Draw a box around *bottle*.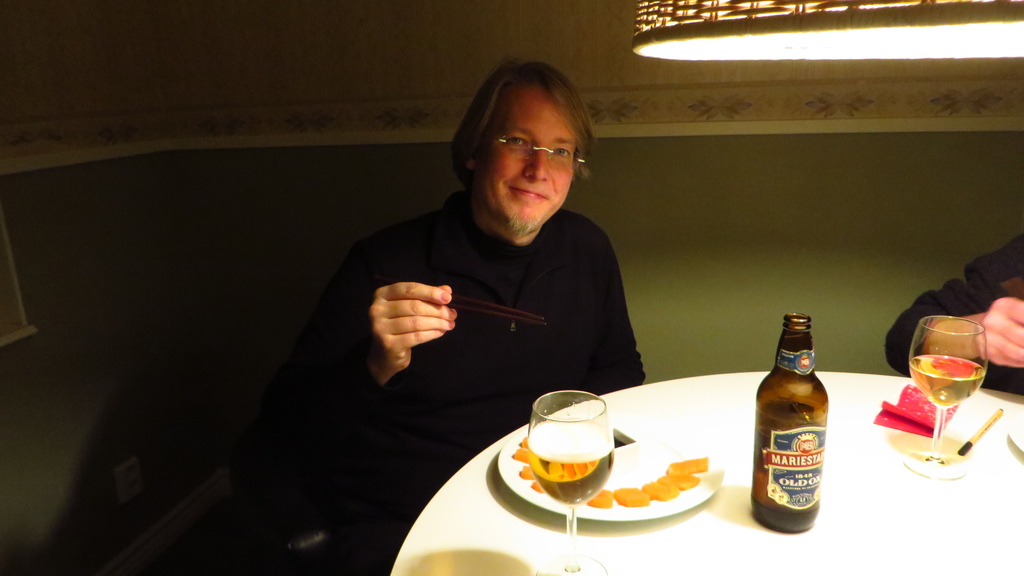
750 318 839 530.
